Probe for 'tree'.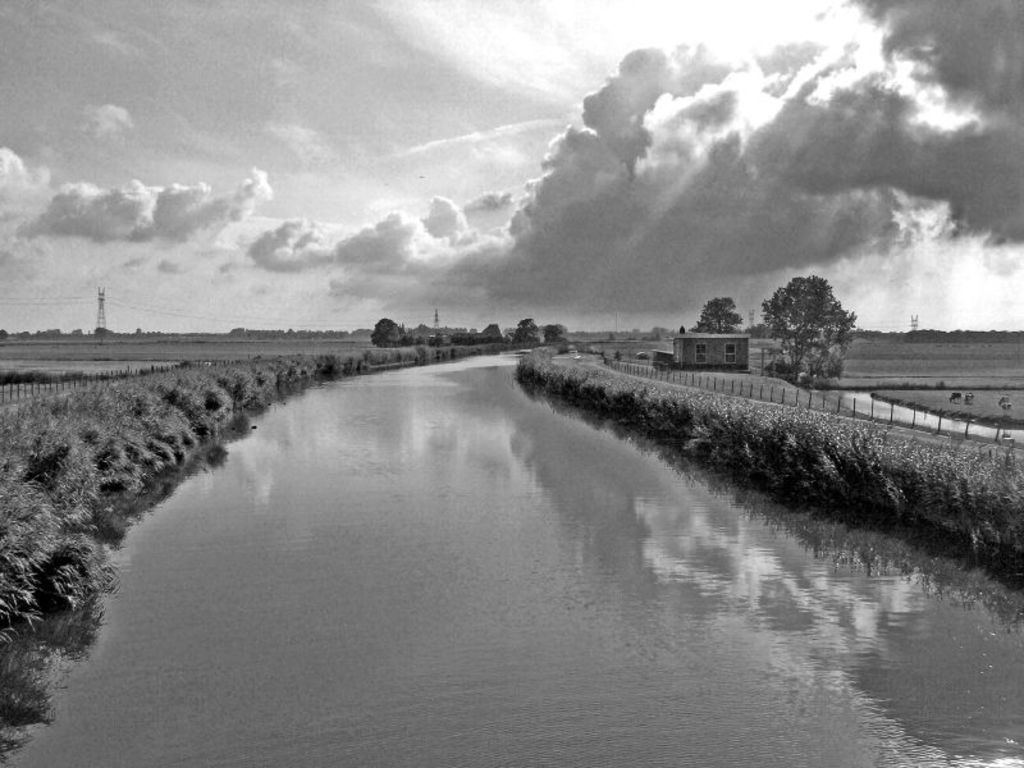
Probe result: box=[376, 311, 401, 351].
